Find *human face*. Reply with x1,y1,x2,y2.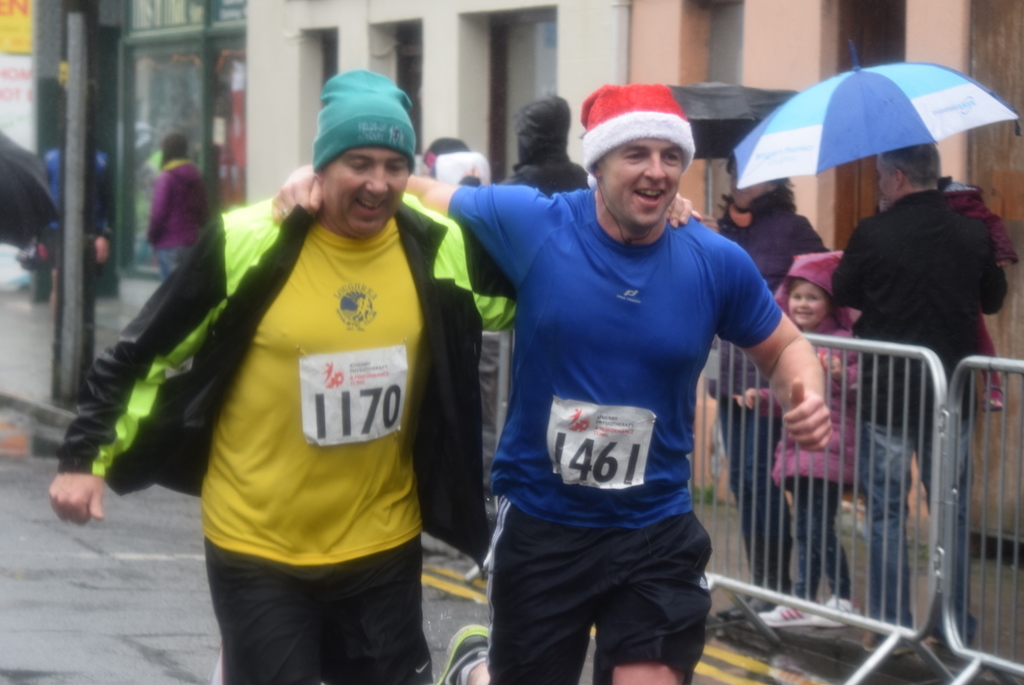
599,135,686,228.
